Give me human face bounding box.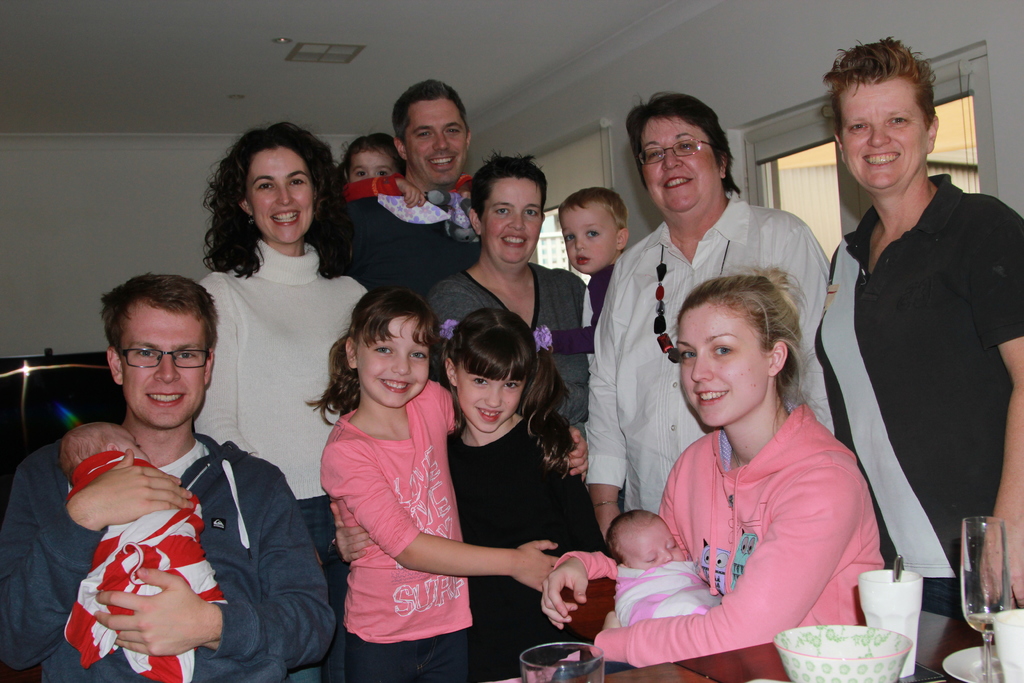
bbox(118, 300, 203, 427).
